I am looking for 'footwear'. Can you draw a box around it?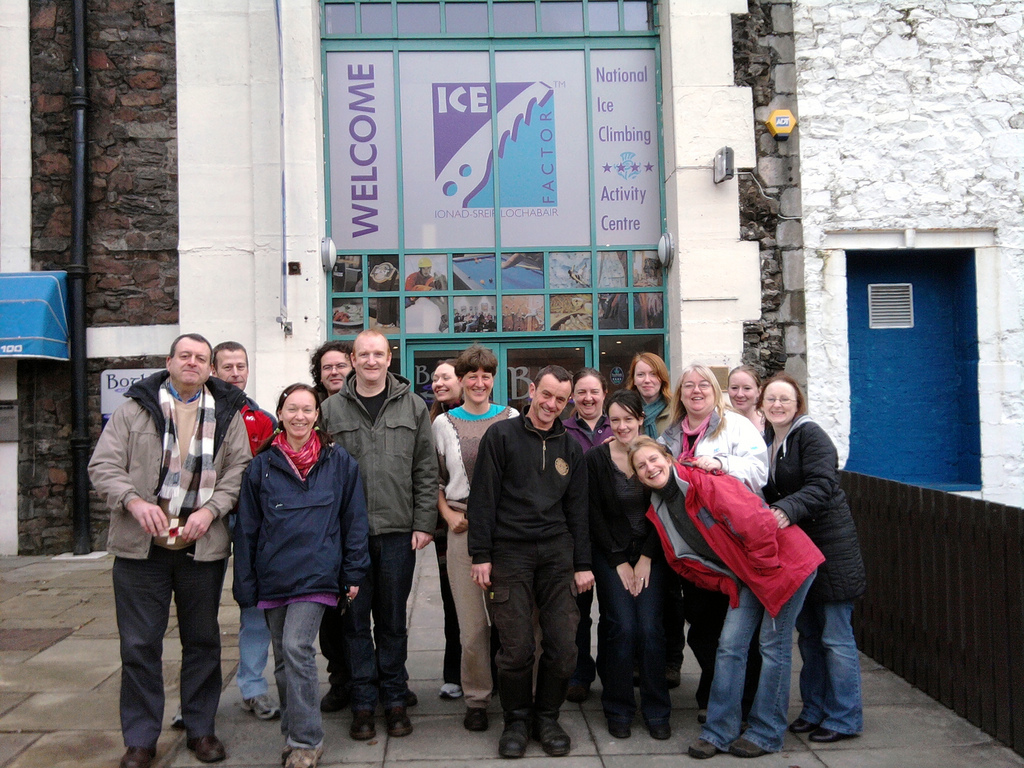
Sure, the bounding box is bbox=(170, 705, 188, 729).
